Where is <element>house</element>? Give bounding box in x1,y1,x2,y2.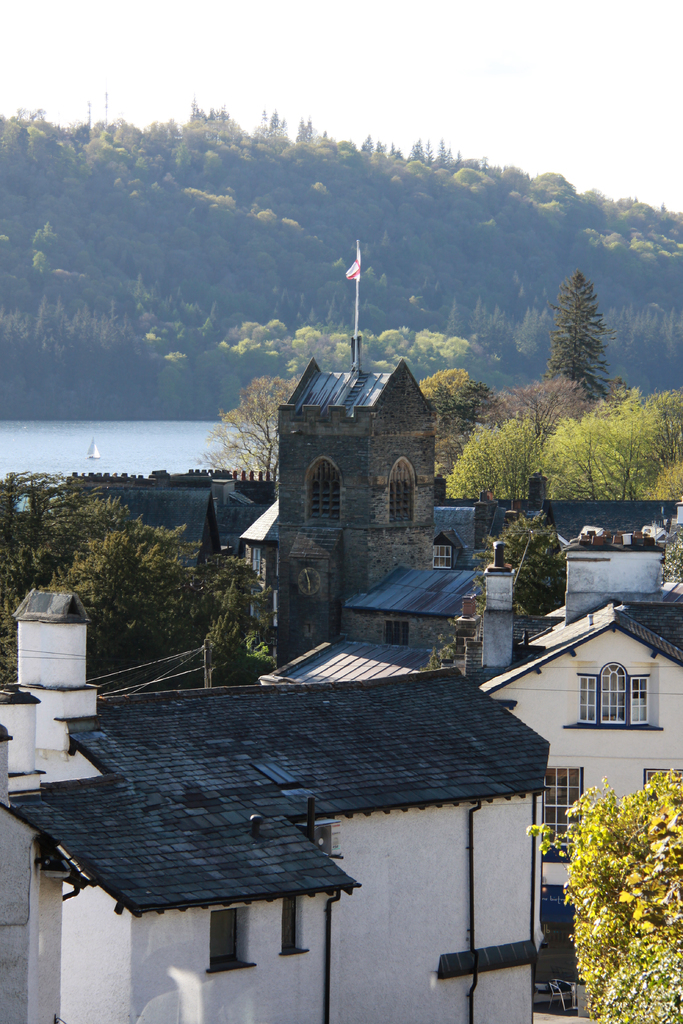
260,351,447,720.
